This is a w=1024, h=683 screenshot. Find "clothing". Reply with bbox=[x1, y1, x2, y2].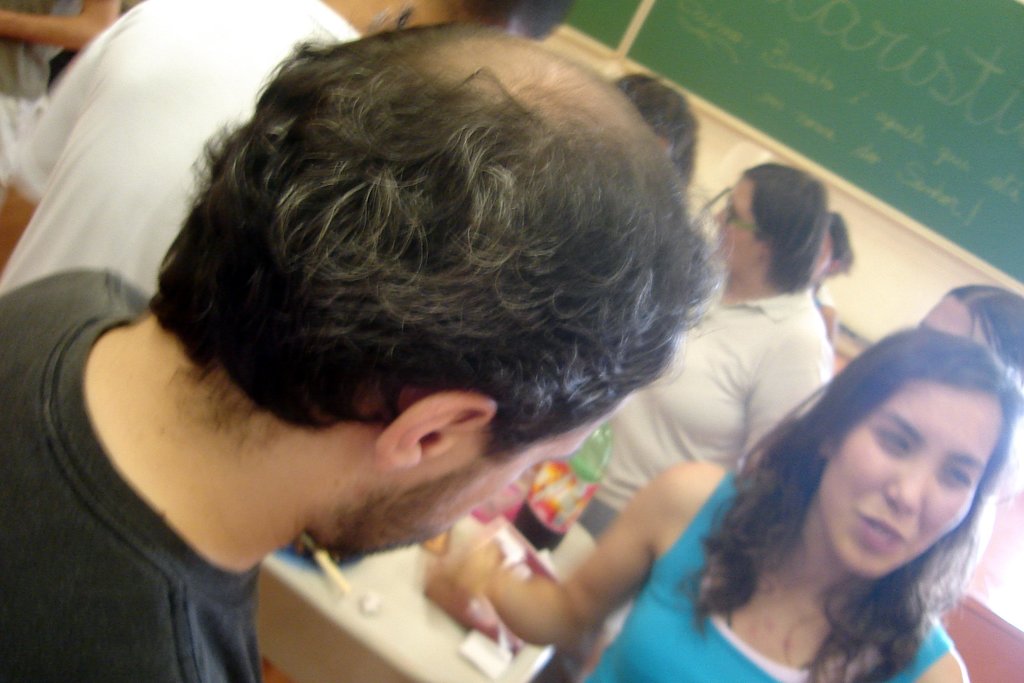
bbox=[580, 463, 953, 682].
